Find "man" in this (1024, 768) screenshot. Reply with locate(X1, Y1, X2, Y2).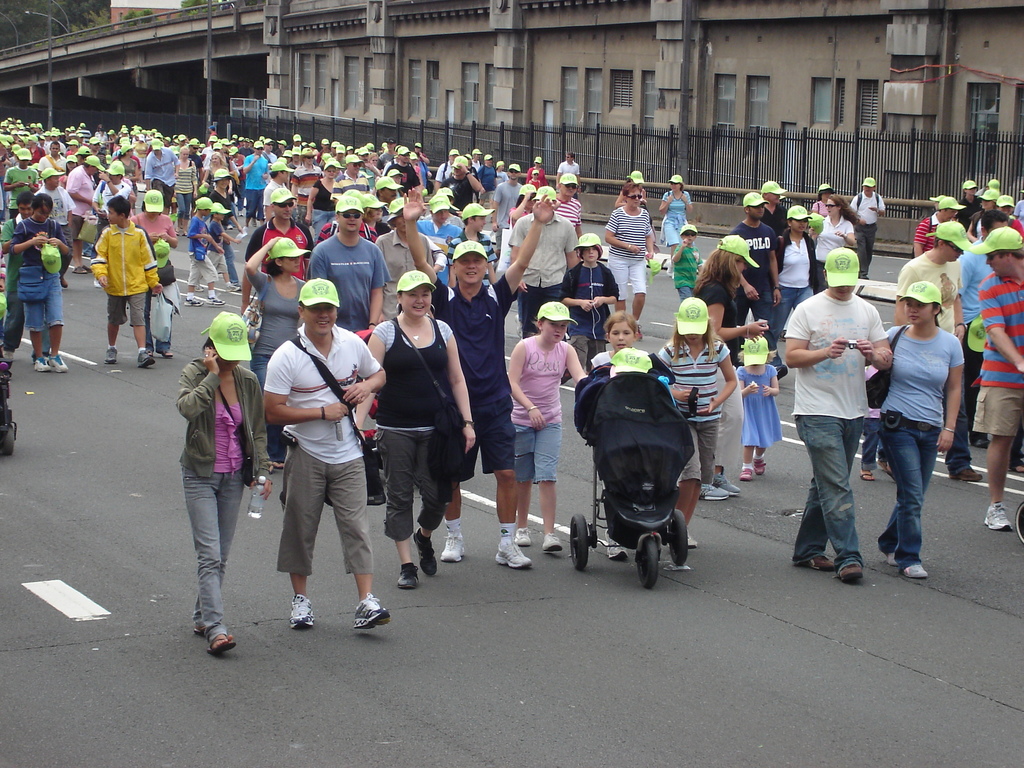
locate(242, 188, 317, 314).
